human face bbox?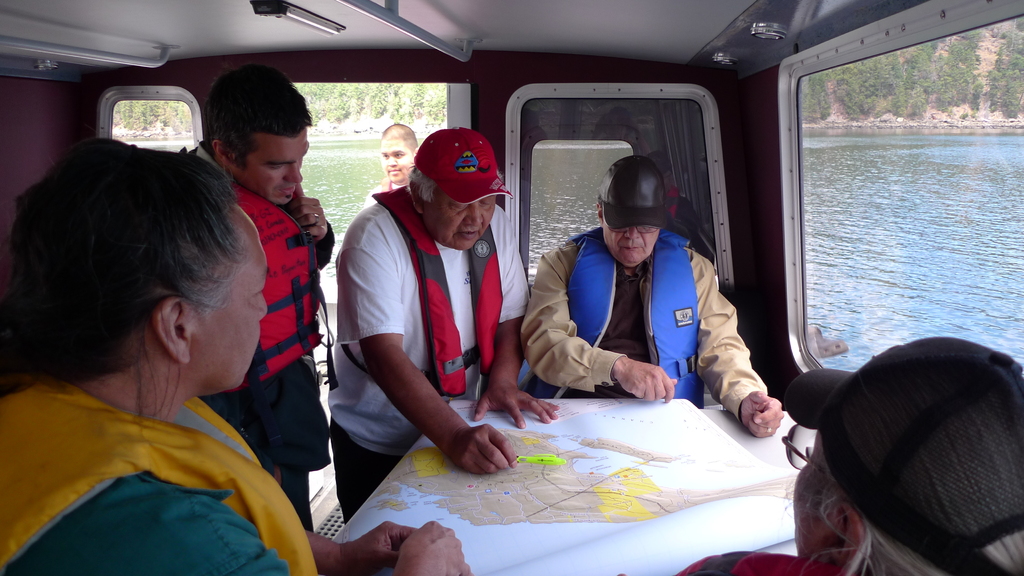
<bbox>378, 138, 412, 186</bbox>
